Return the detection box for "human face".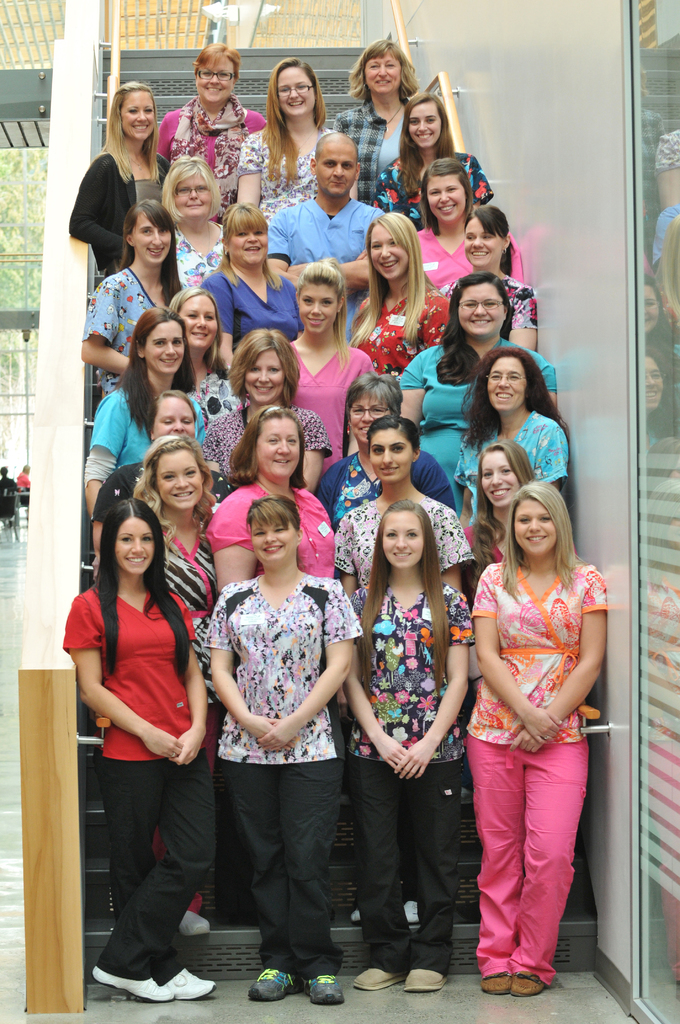
[473,458,525,514].
